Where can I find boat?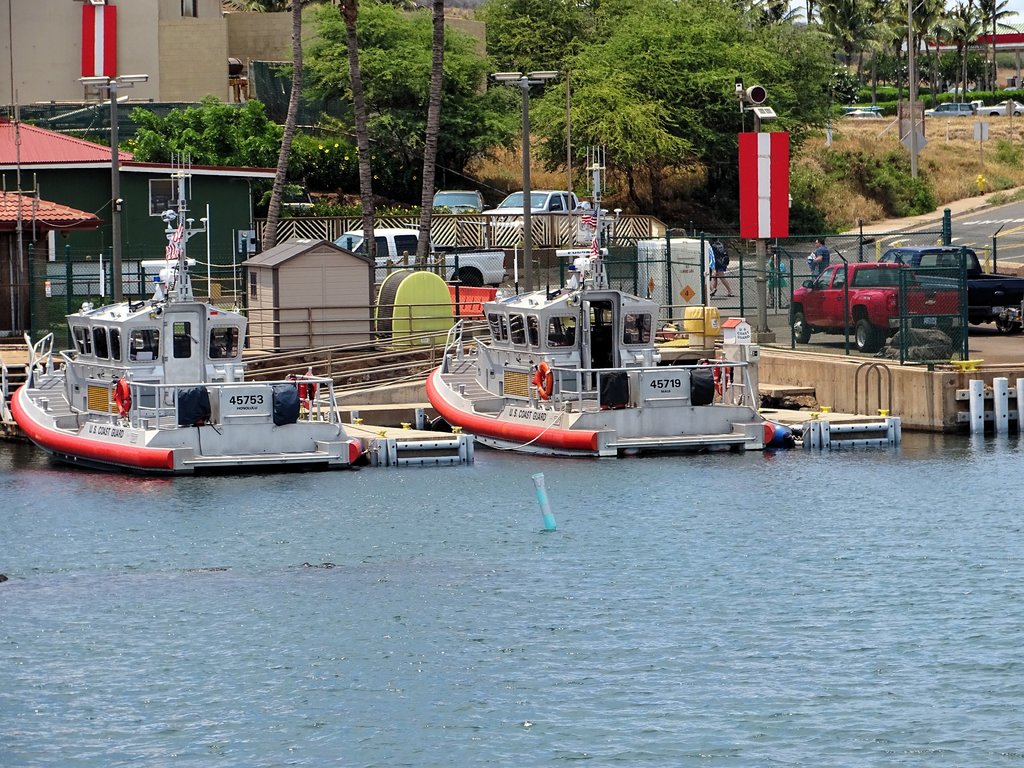
You can find it at x1=425 y1=145 x2=777 y2=461.
